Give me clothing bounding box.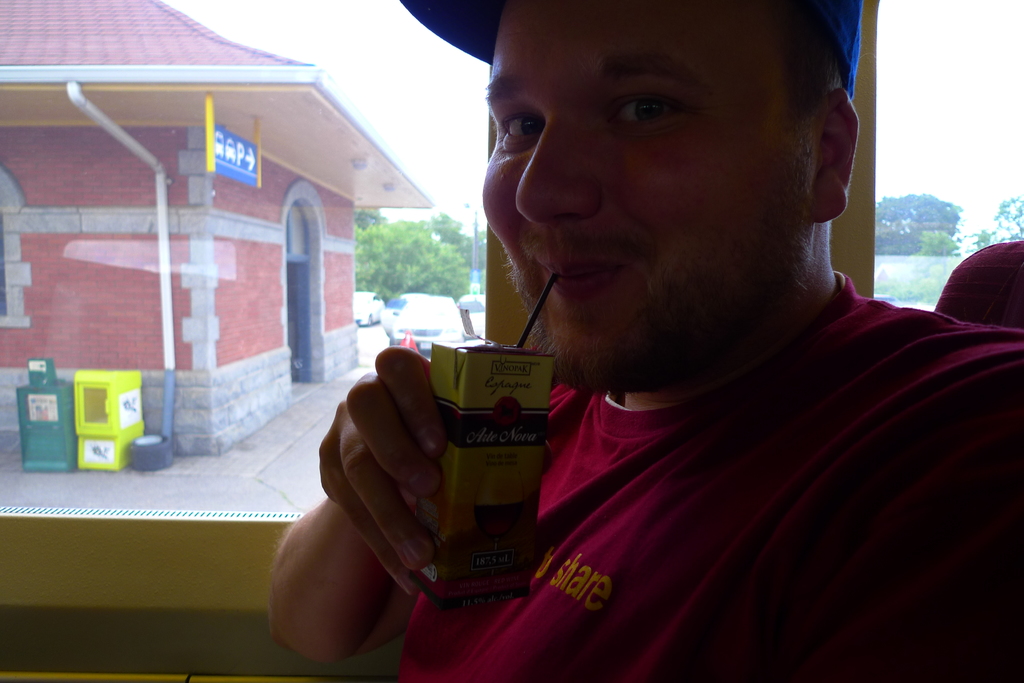
left=358, top=179, right=1000, bottom=675.
